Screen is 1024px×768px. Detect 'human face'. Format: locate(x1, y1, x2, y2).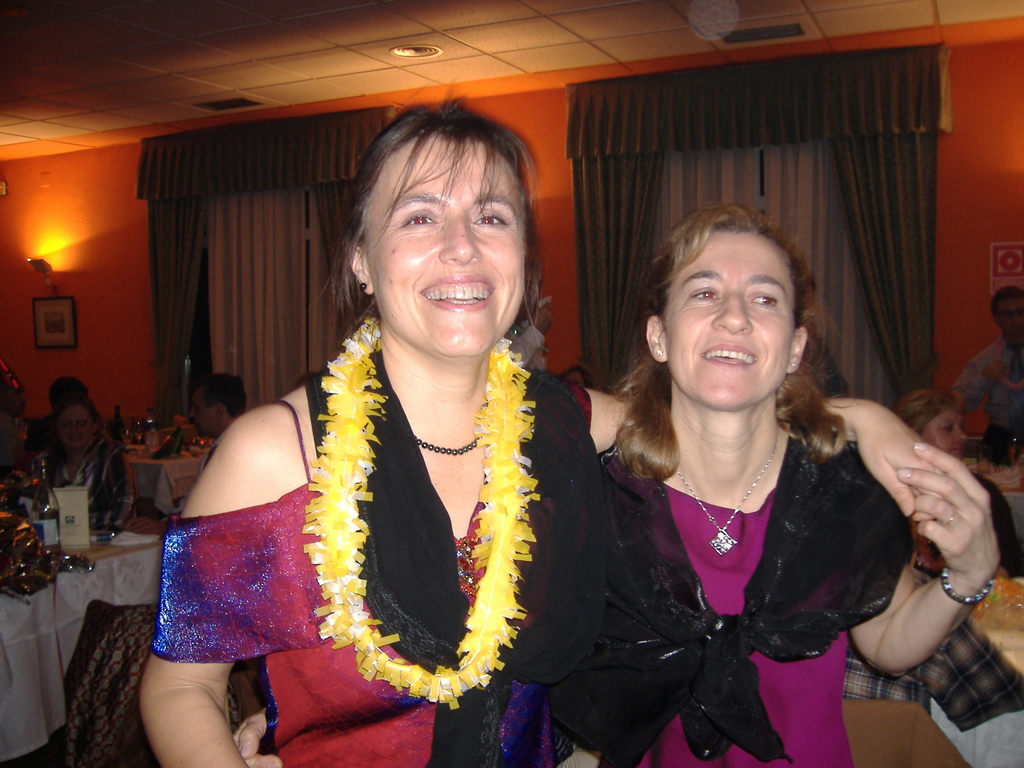
locate(659, 230, 797, 409).
